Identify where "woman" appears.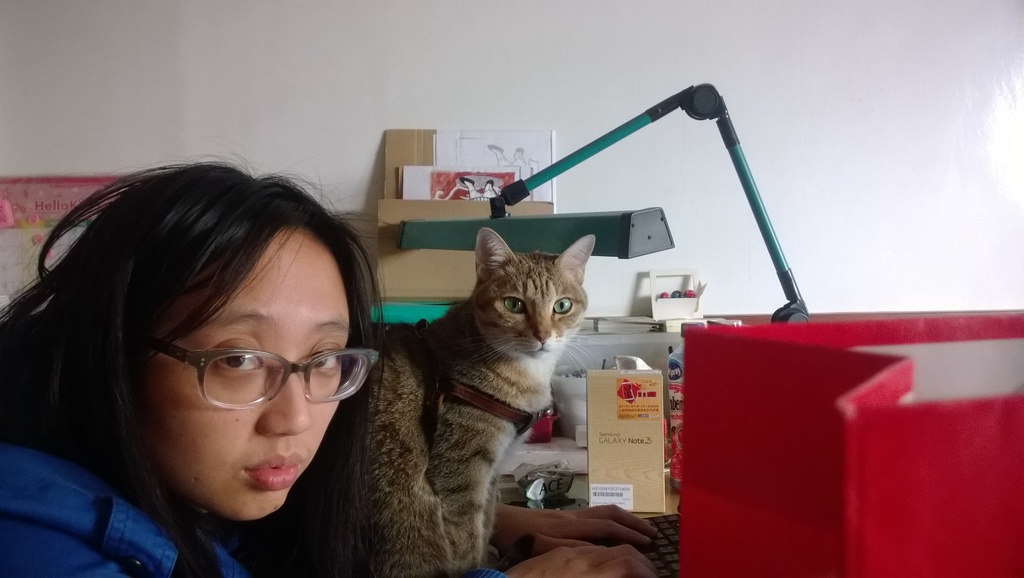
Appears at crop(0, 136, 395, 577).
